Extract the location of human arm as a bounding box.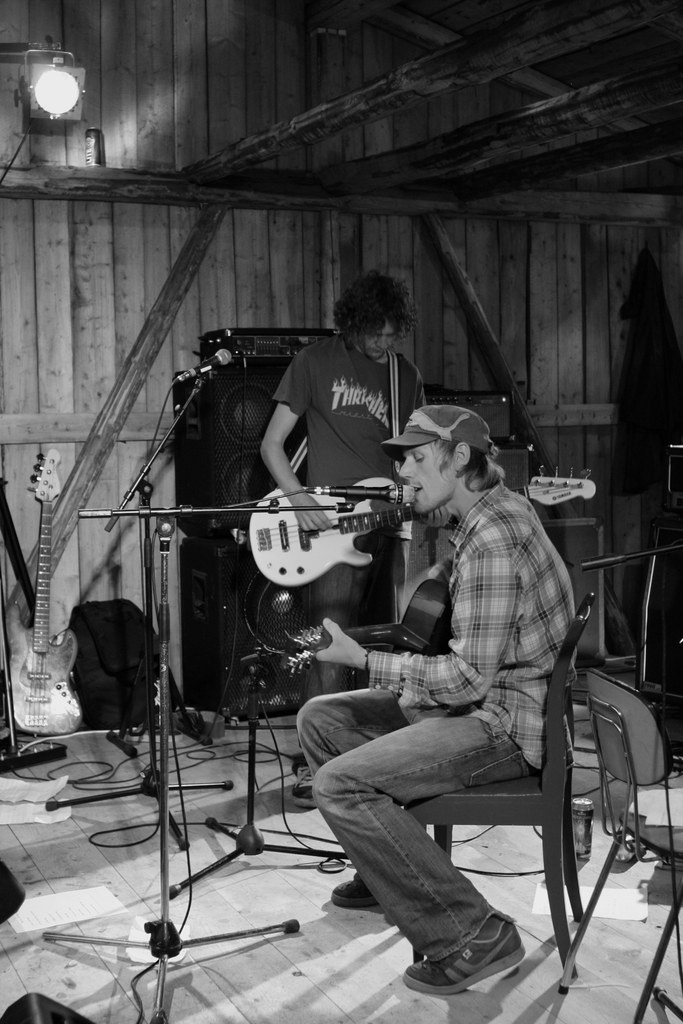
bbox(309, 528, 513, 707).
